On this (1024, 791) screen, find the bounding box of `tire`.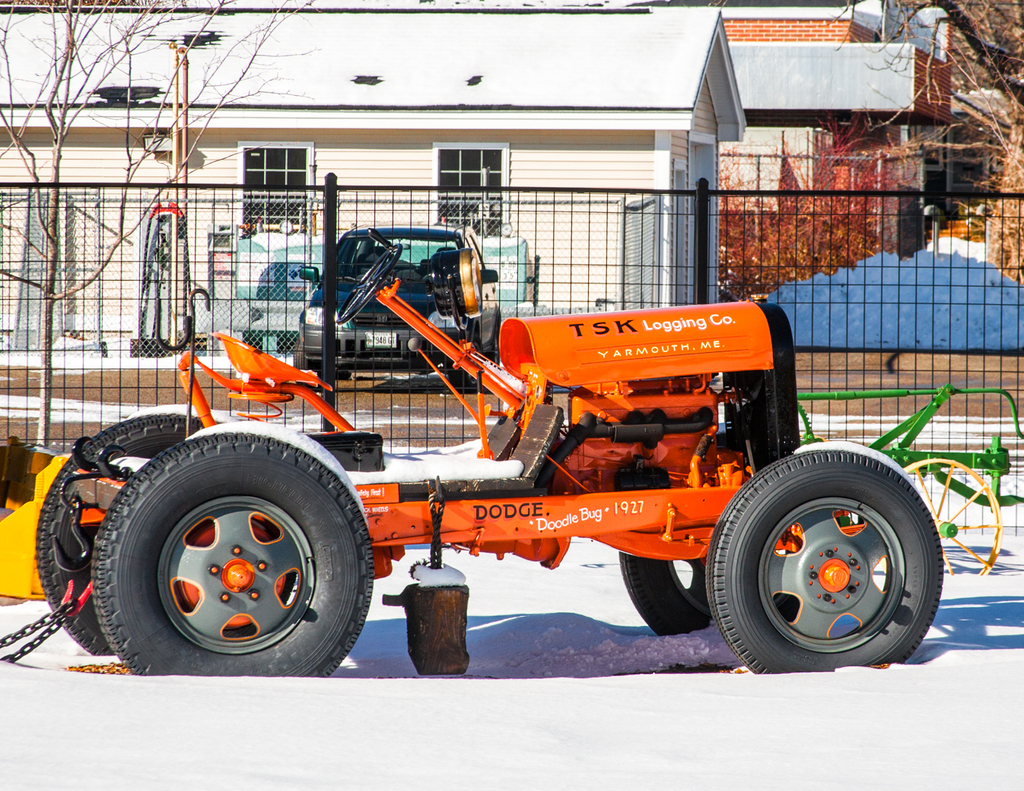
Bounding box: locate(489, 313, 503, 373).
